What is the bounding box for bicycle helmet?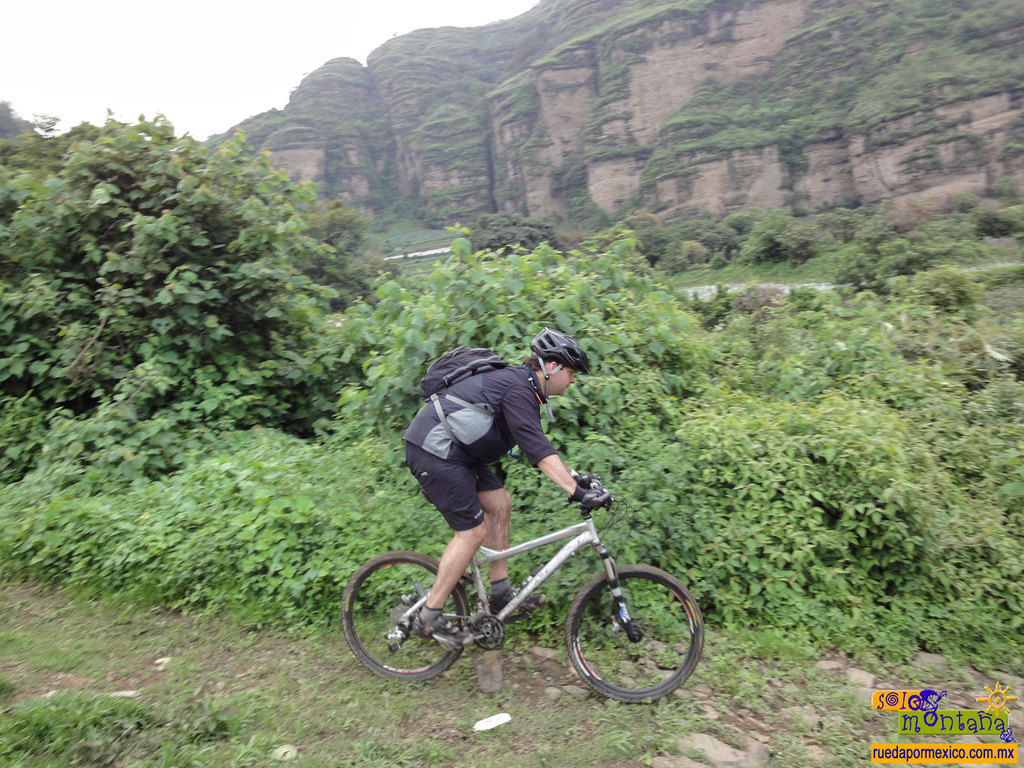
bbox(528, 325, 589, 419).
